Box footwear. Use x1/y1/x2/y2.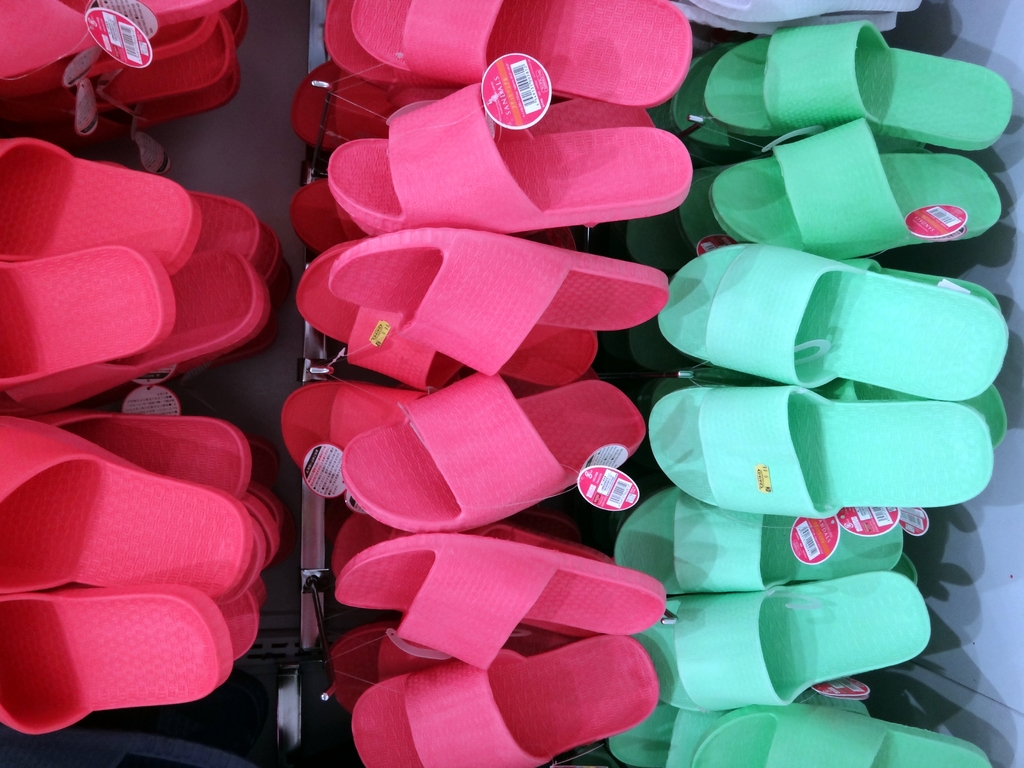
606/699/880/767.
